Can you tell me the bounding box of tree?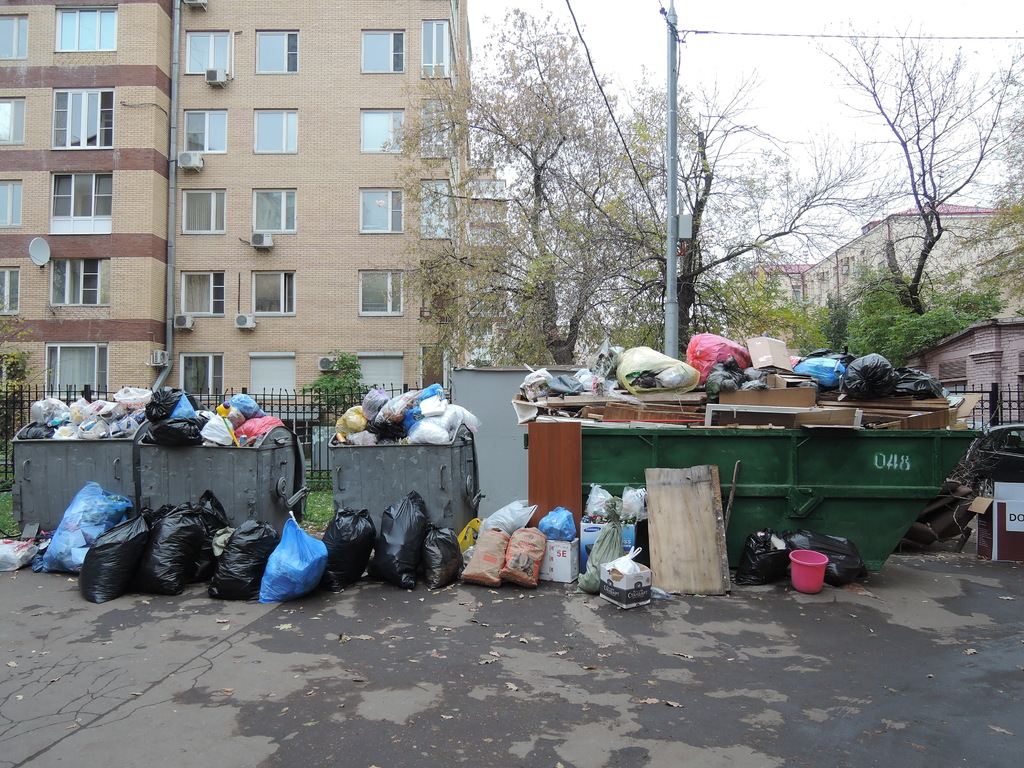
847,84,990,353.
